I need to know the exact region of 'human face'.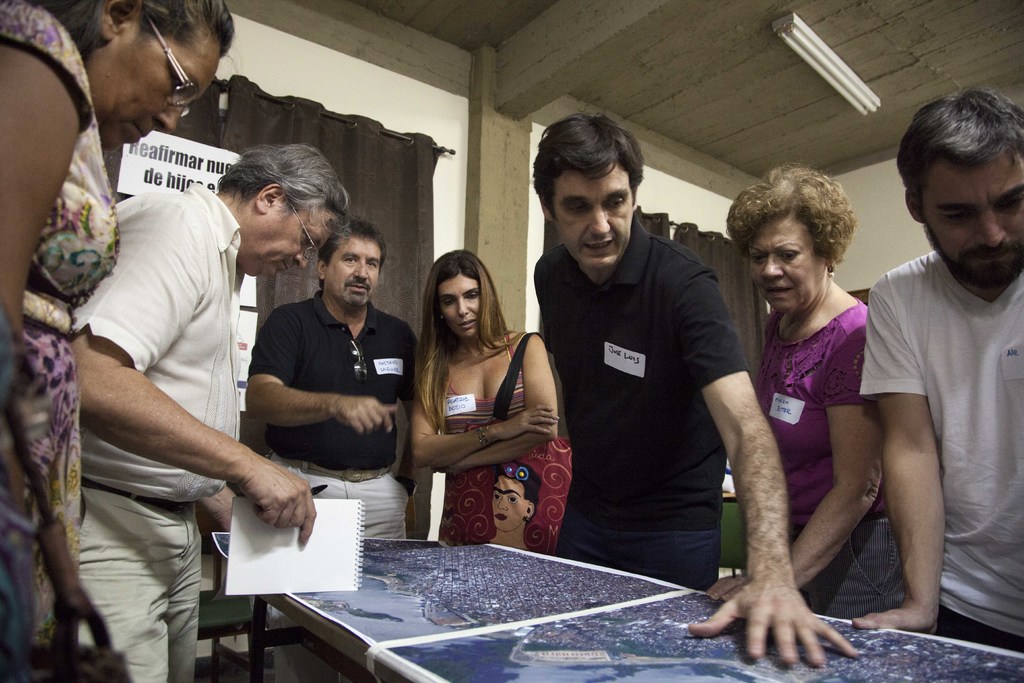
Region: <bbox>110, 50, 220, 146</bbox>.
